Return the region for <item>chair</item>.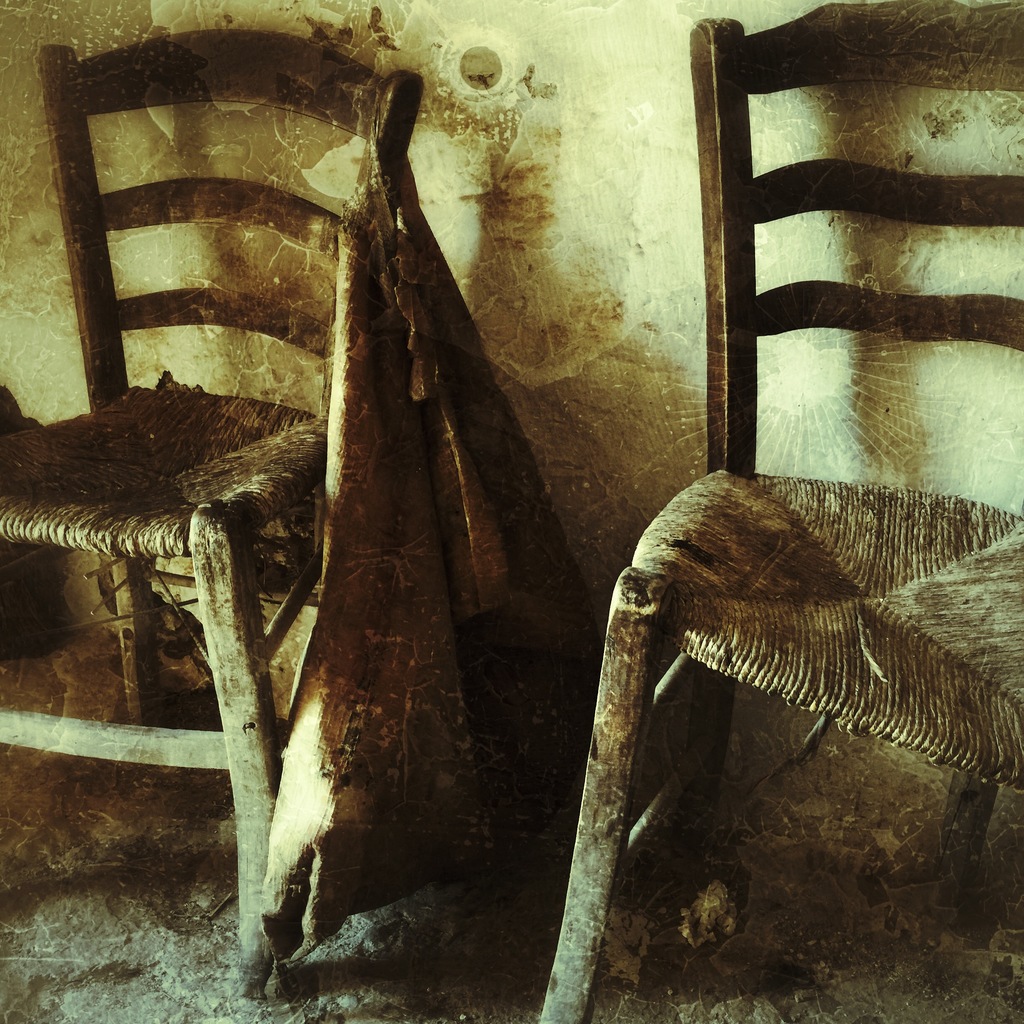
box=[20, 97, 390, 847].
